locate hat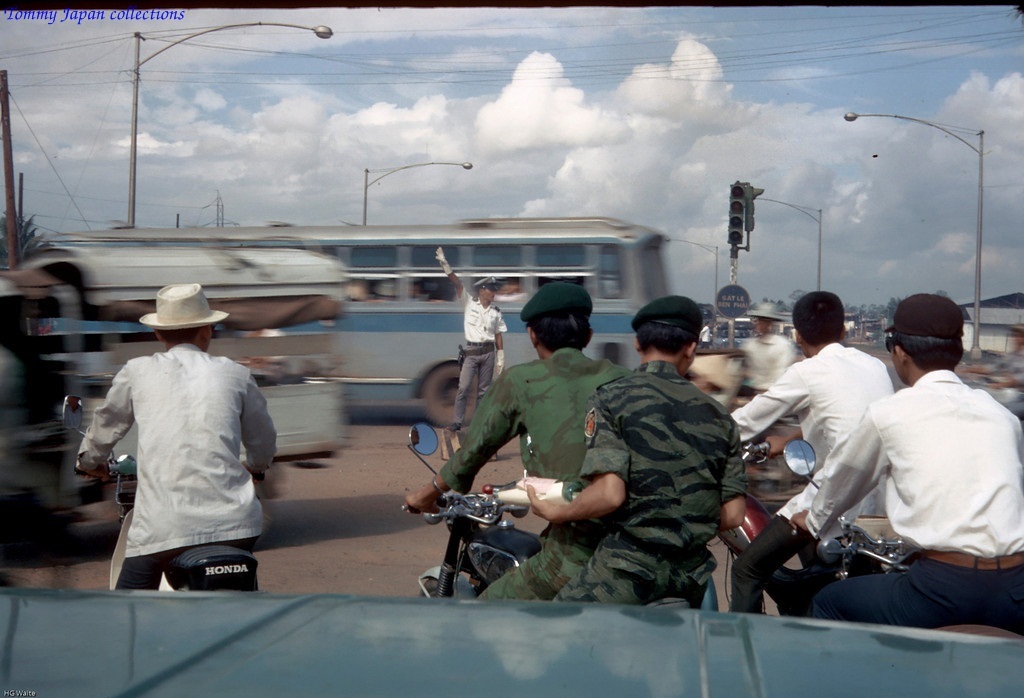
(x1=140, y1=283, x2=231, y2=334)
